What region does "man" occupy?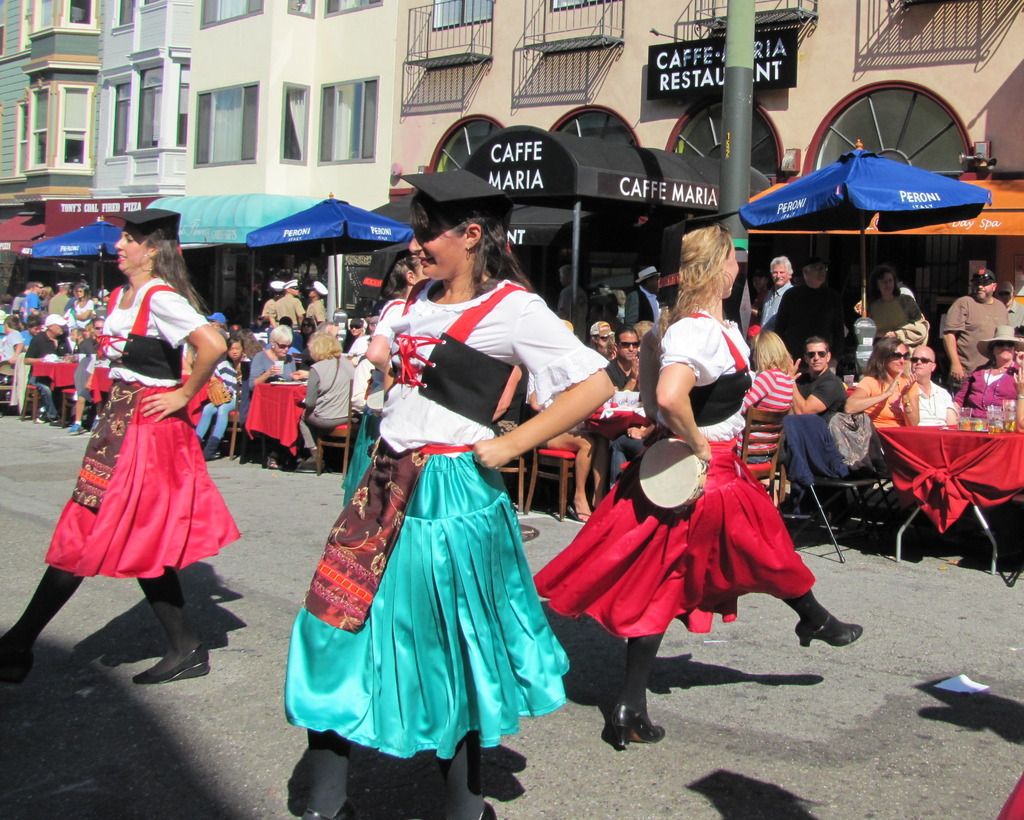
region(553, 260, 594, 341).
